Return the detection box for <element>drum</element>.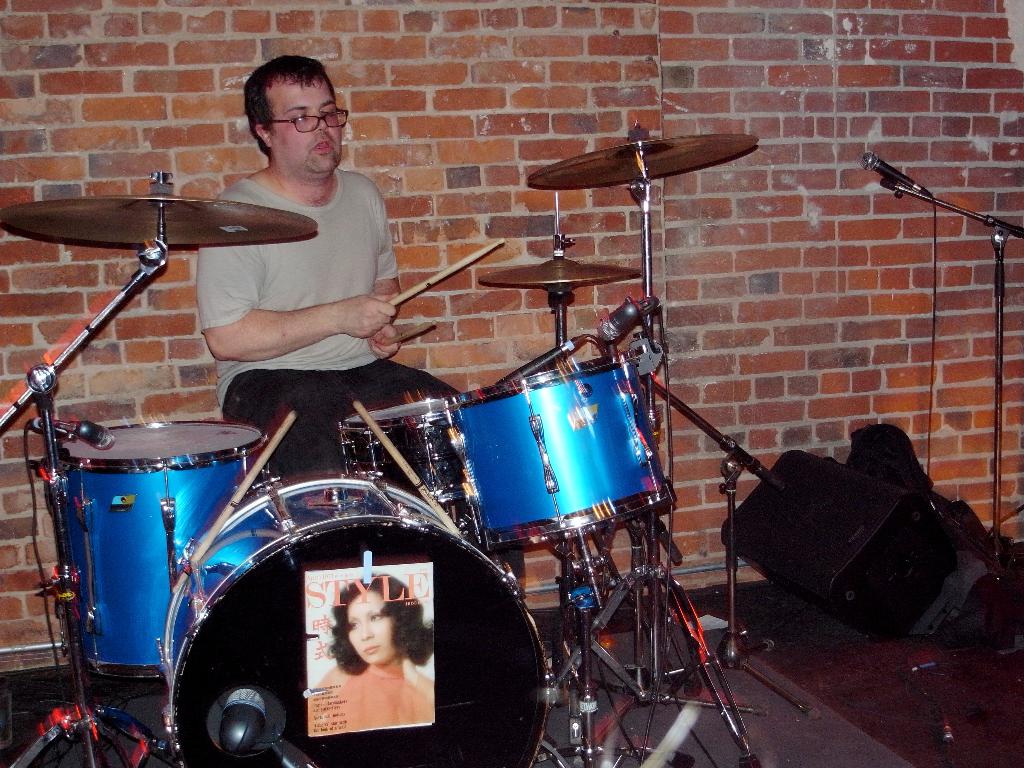
bbox(440, 352, 676, 548).
